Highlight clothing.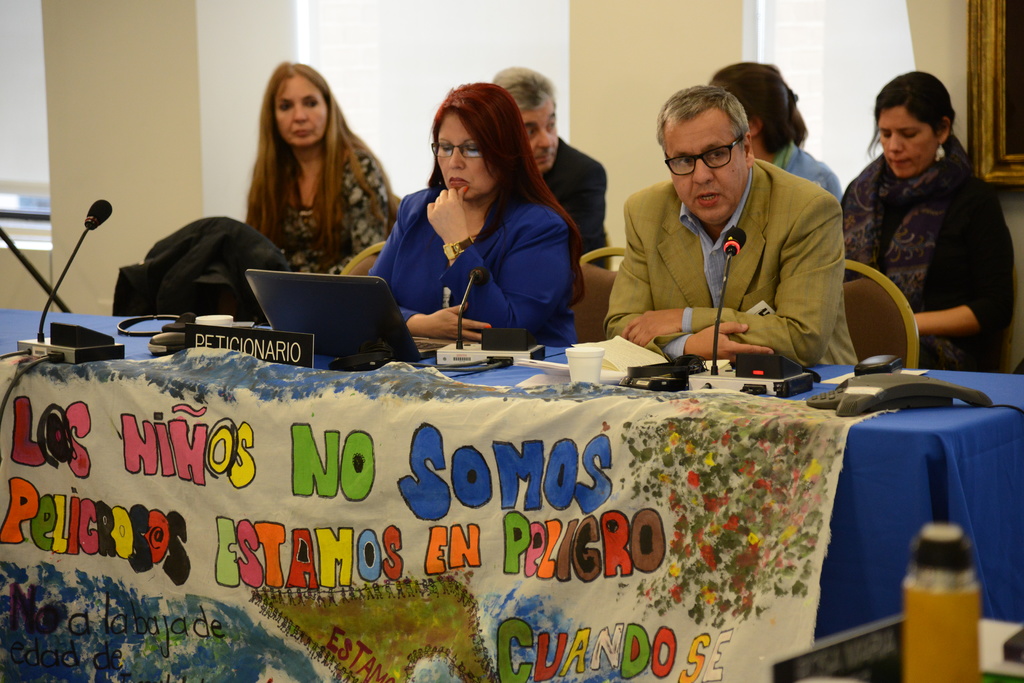
Highlighted region: pyautogui.locateOnScreen(375, 186, 584, 350).
